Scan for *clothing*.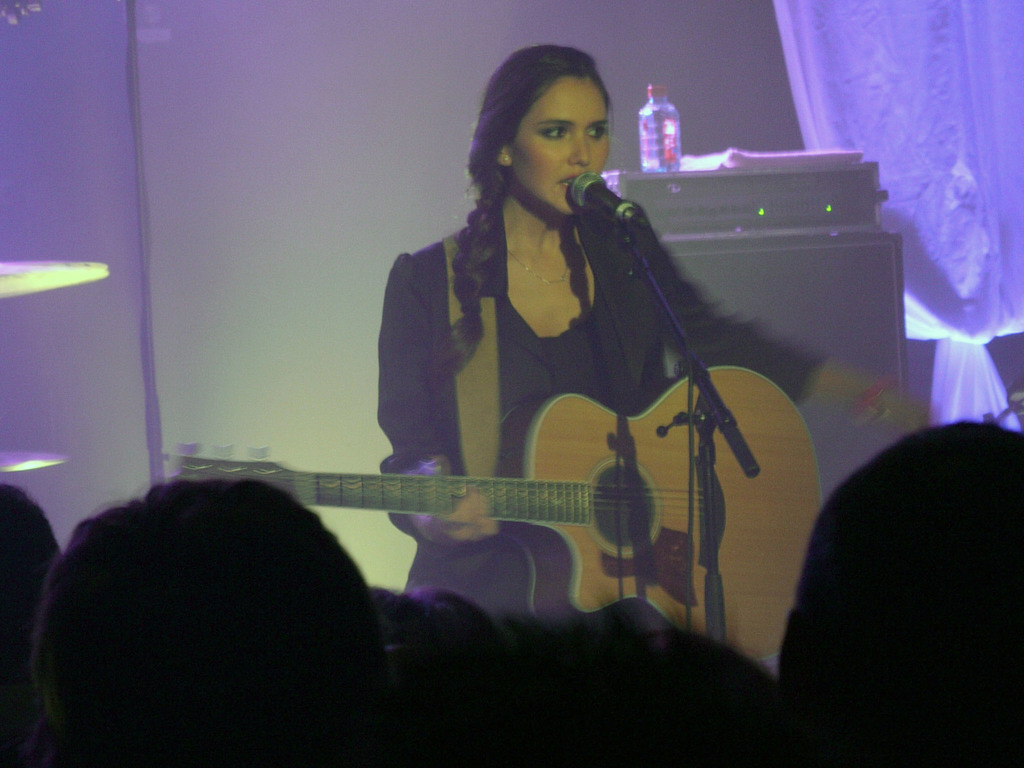
Scan result: bbox(372, 139, 742, 546).
